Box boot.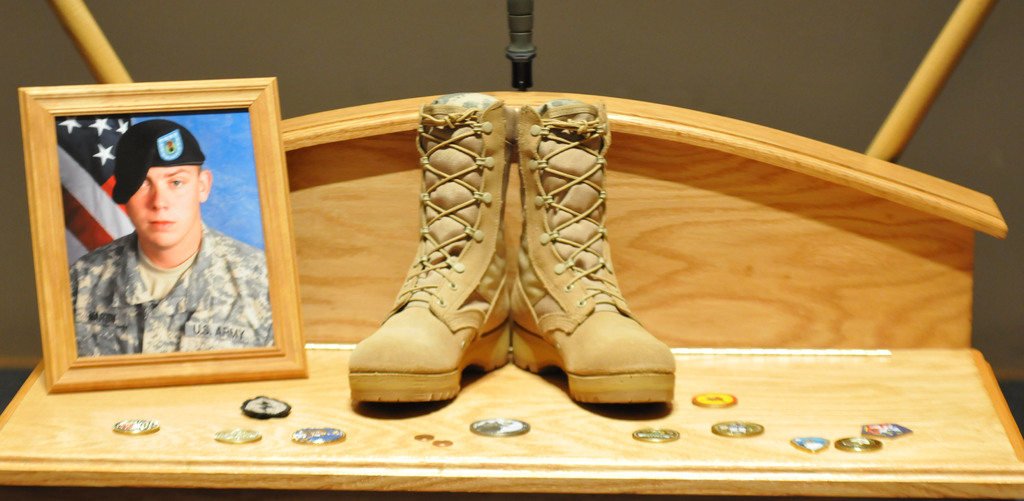
bbox(329, 96, 522, 406).
